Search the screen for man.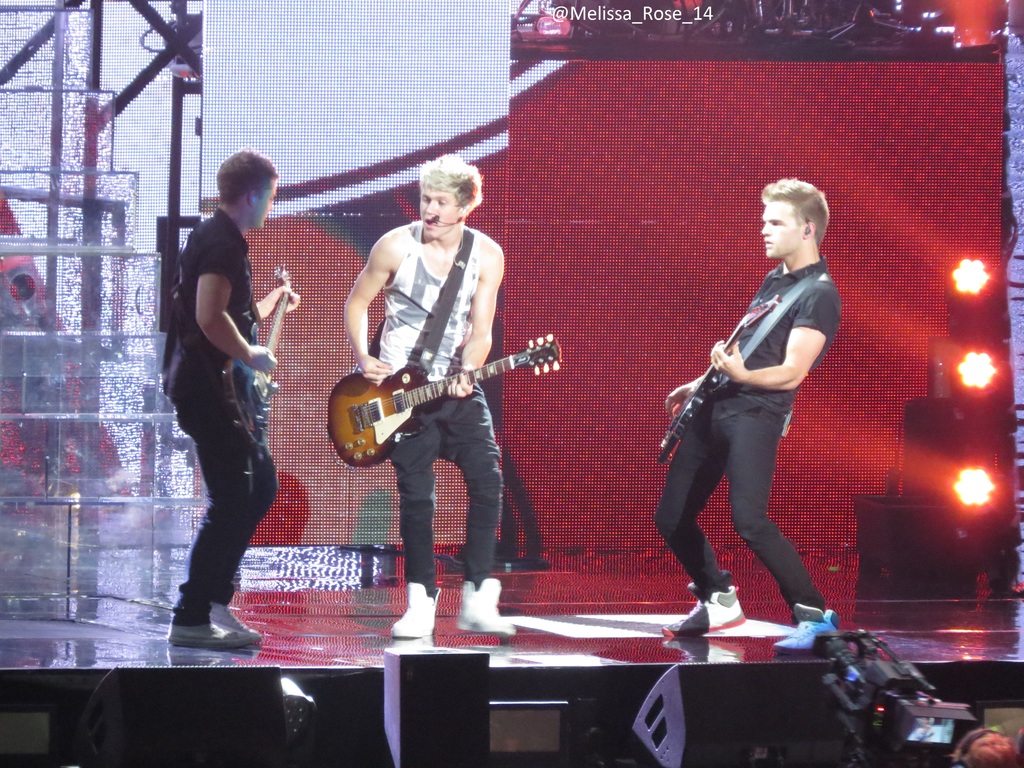
Found at locate(340, 155, 514, 646).
